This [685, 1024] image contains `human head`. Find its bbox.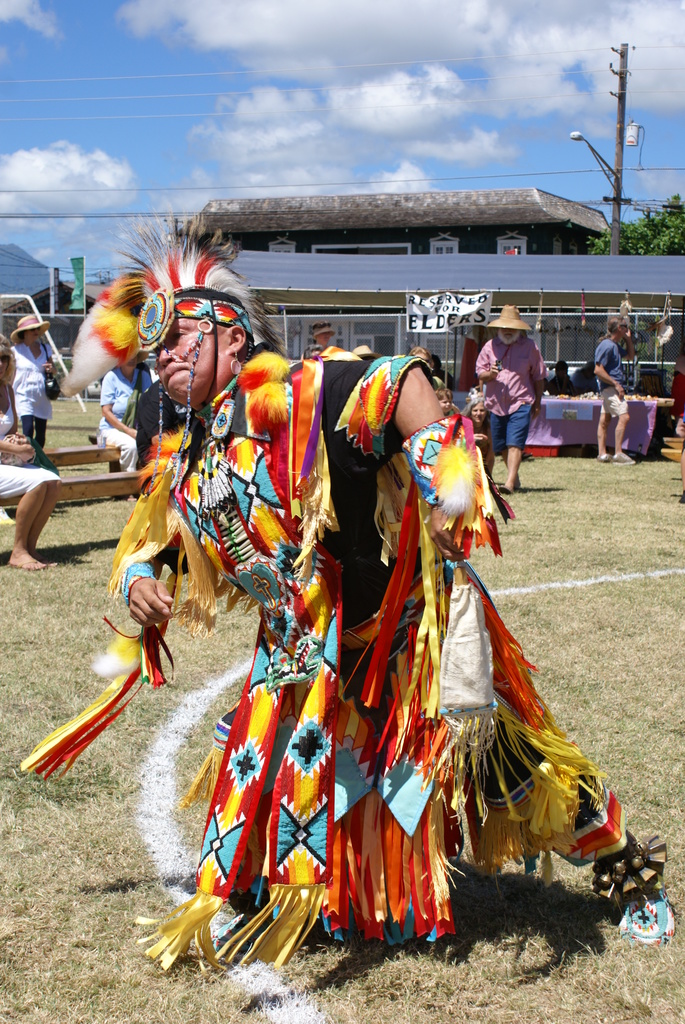
bbox=(608, 316, 636, 340).
